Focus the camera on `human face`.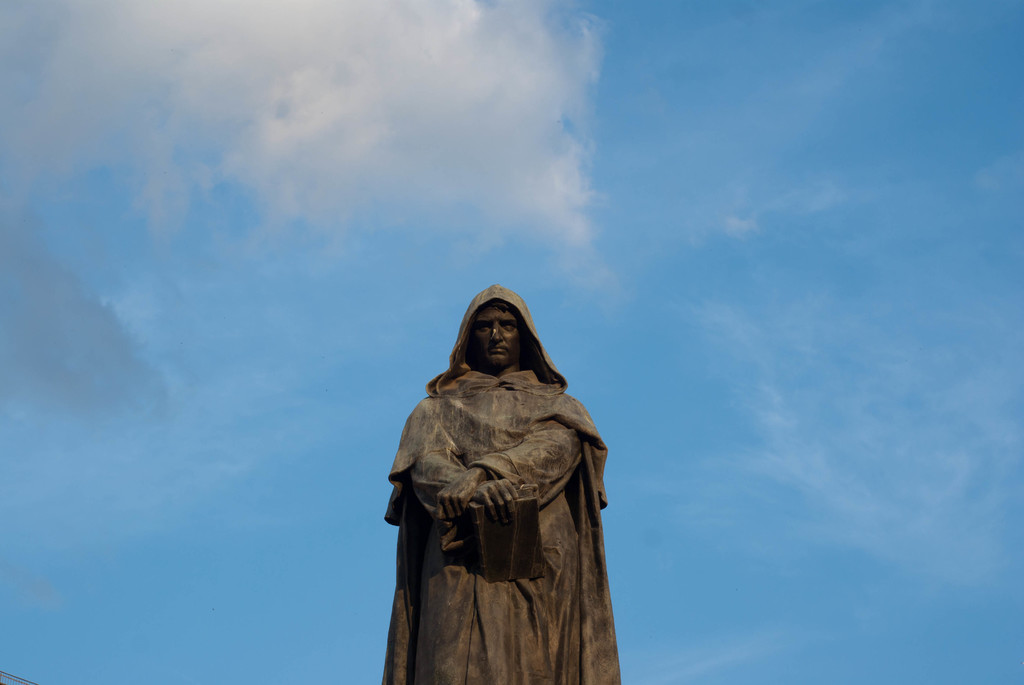
Focus region: bbox=(472, 308, 520, 363).
